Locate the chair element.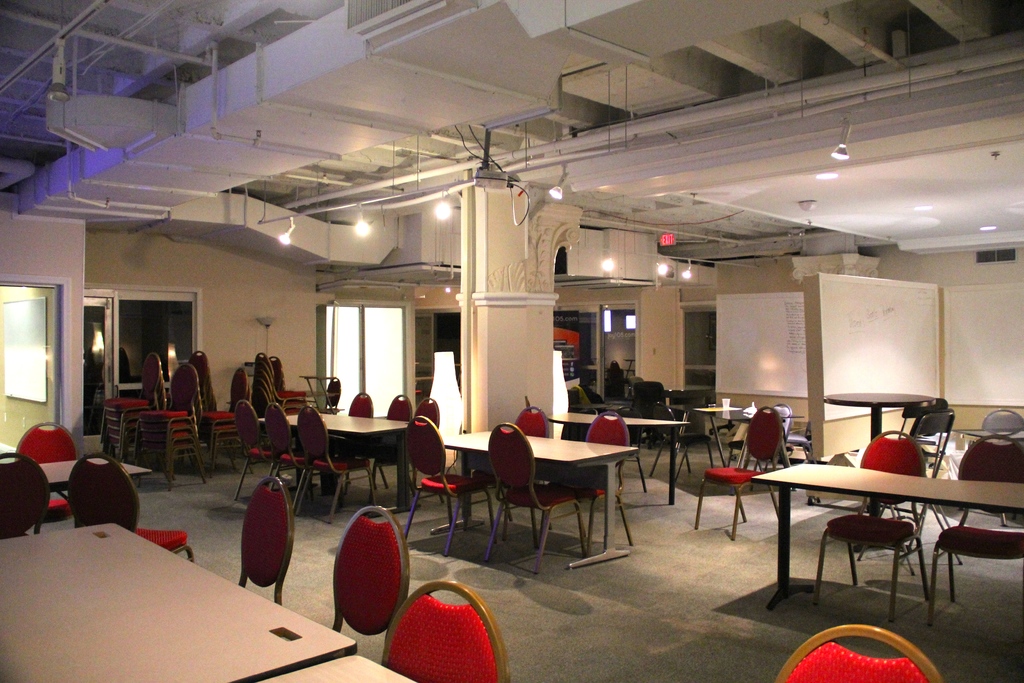
Element bbox: bbox(0, 448, 54, 547).
